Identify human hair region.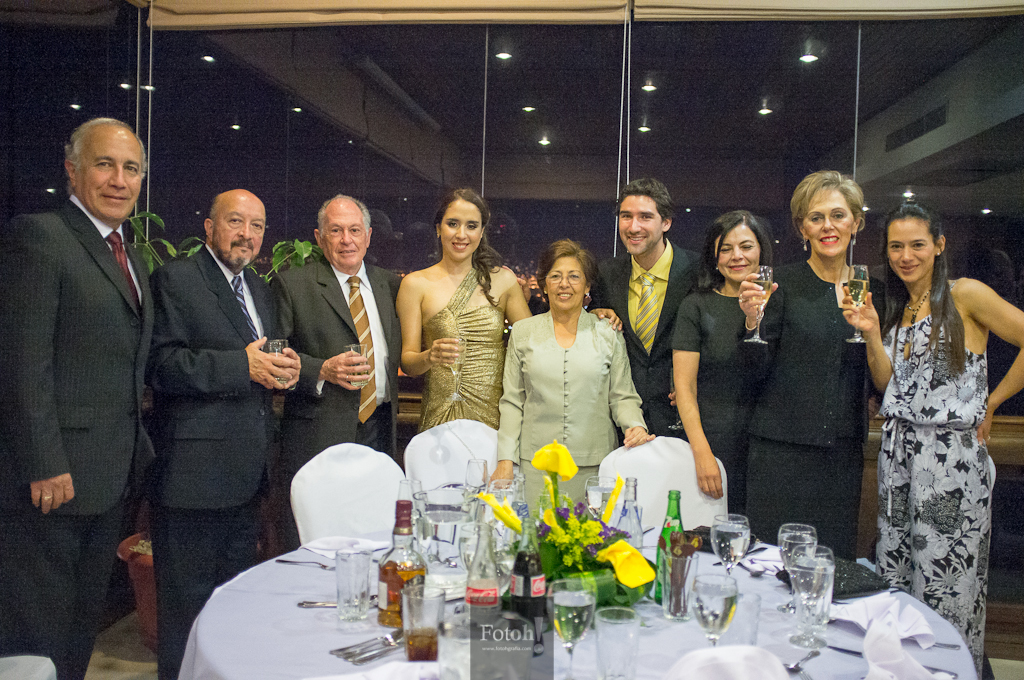
Region: (436, 188, 511, 305).
